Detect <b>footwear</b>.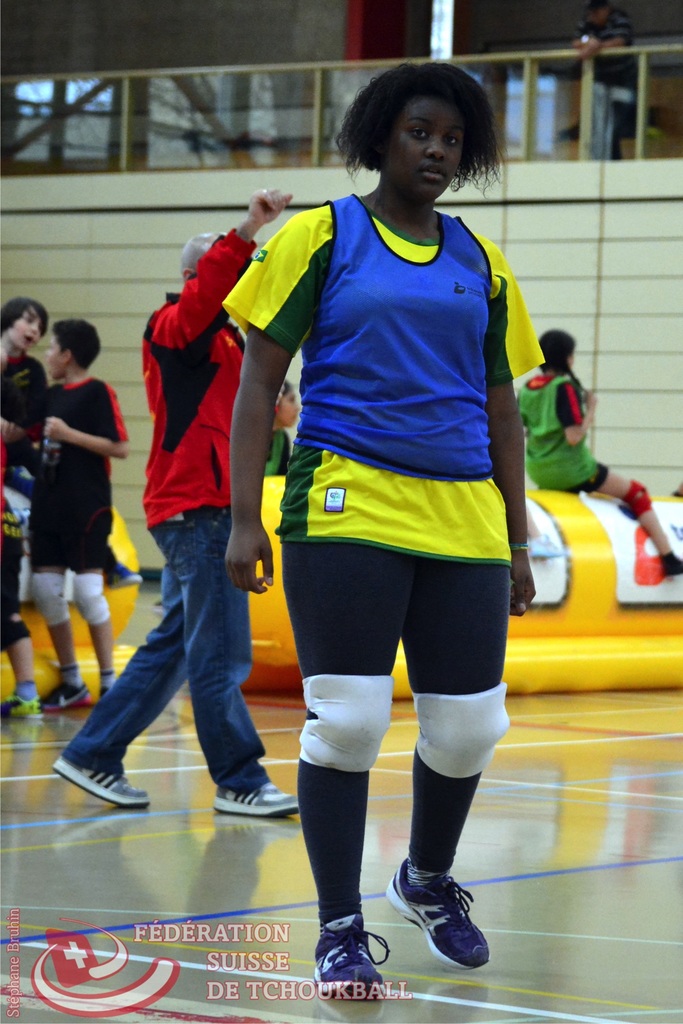
Detected at 45 751 155 810.
